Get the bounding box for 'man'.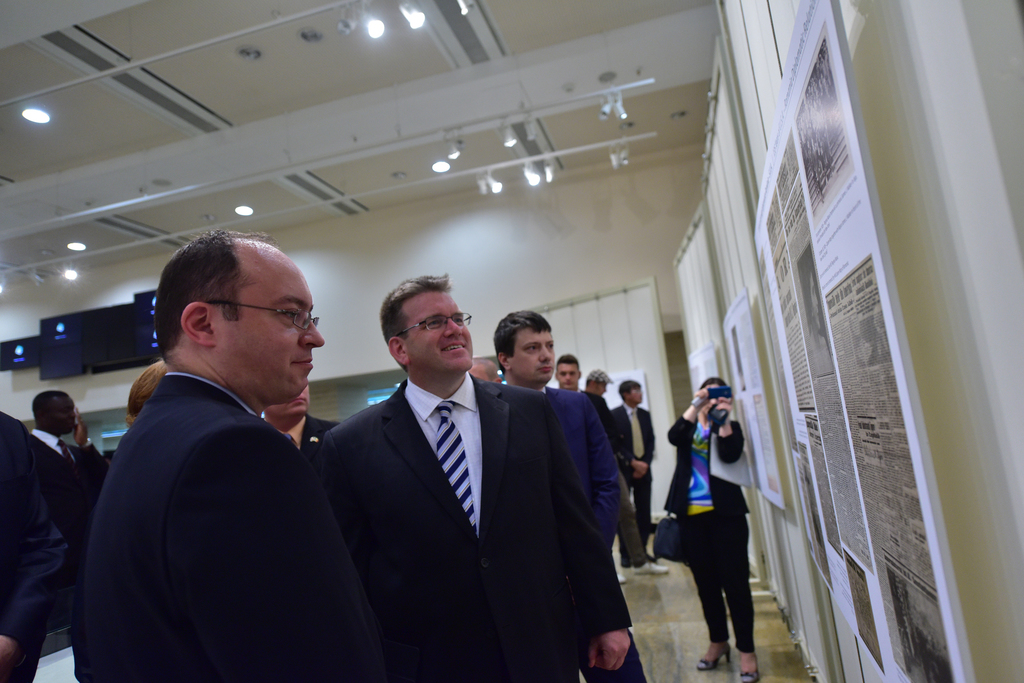
(left=604, top=378, right=671, bottom=573).
